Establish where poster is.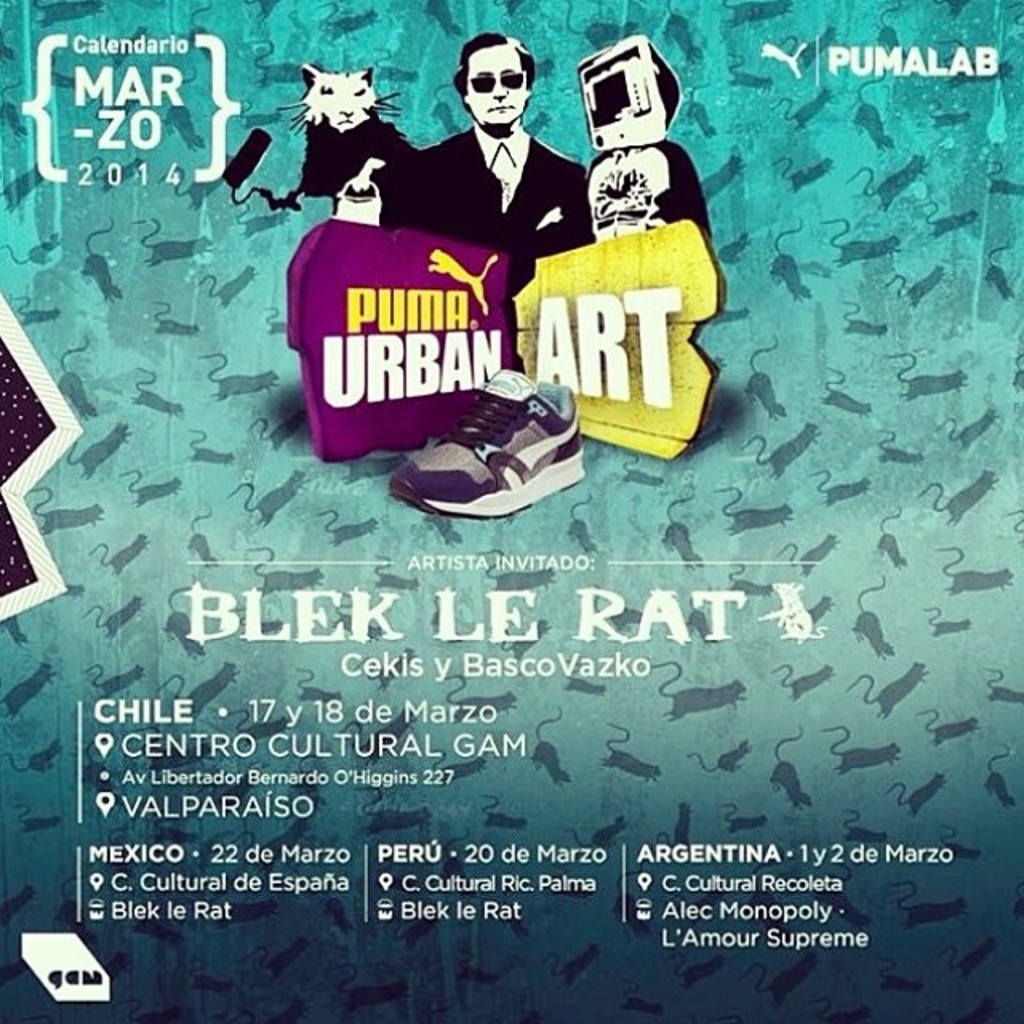
Established at l=0, t=0, r=1022, b=1022.
